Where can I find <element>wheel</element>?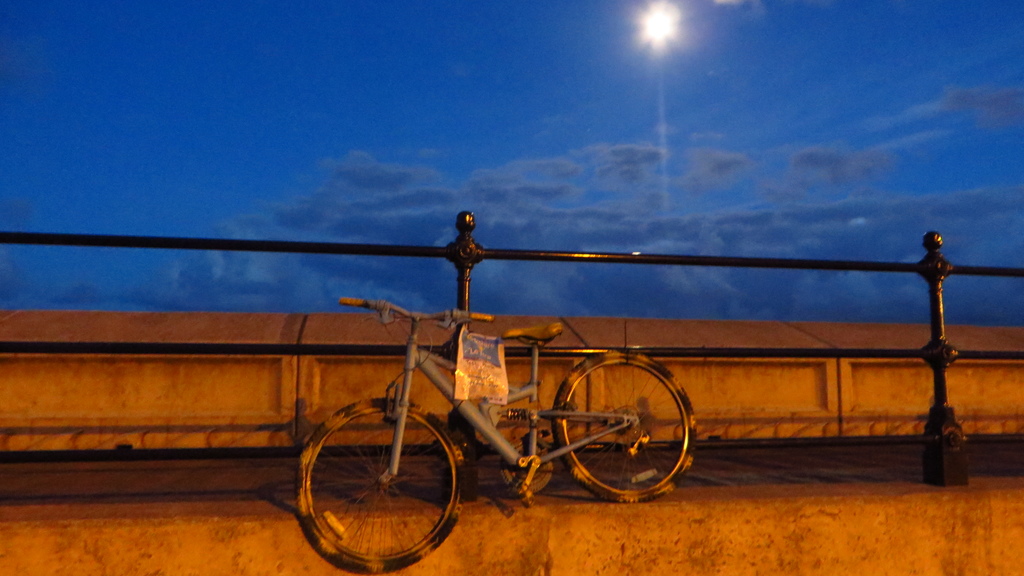
You can find it at region(290, 394, 470, 575).
